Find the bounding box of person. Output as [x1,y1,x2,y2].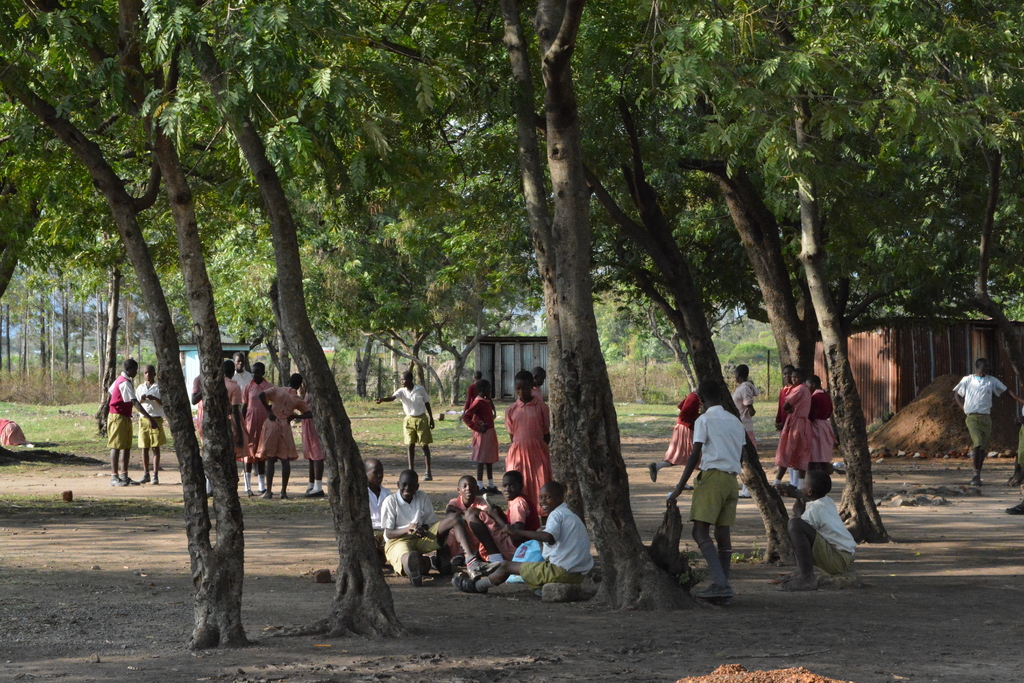
[457,372,503,420].
